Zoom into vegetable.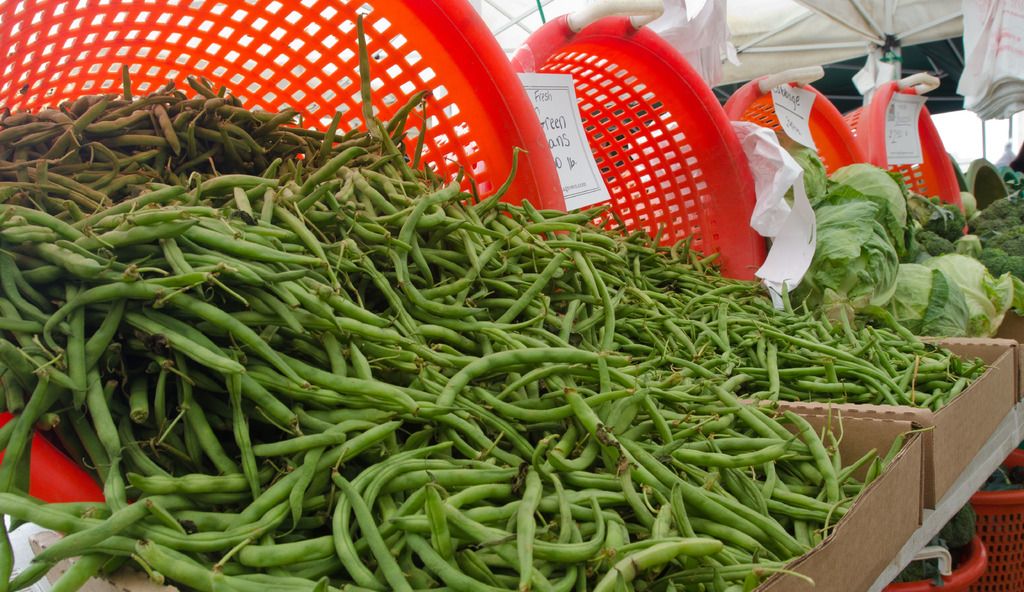
Zoom target: box(982, 463, 1023, 488).
